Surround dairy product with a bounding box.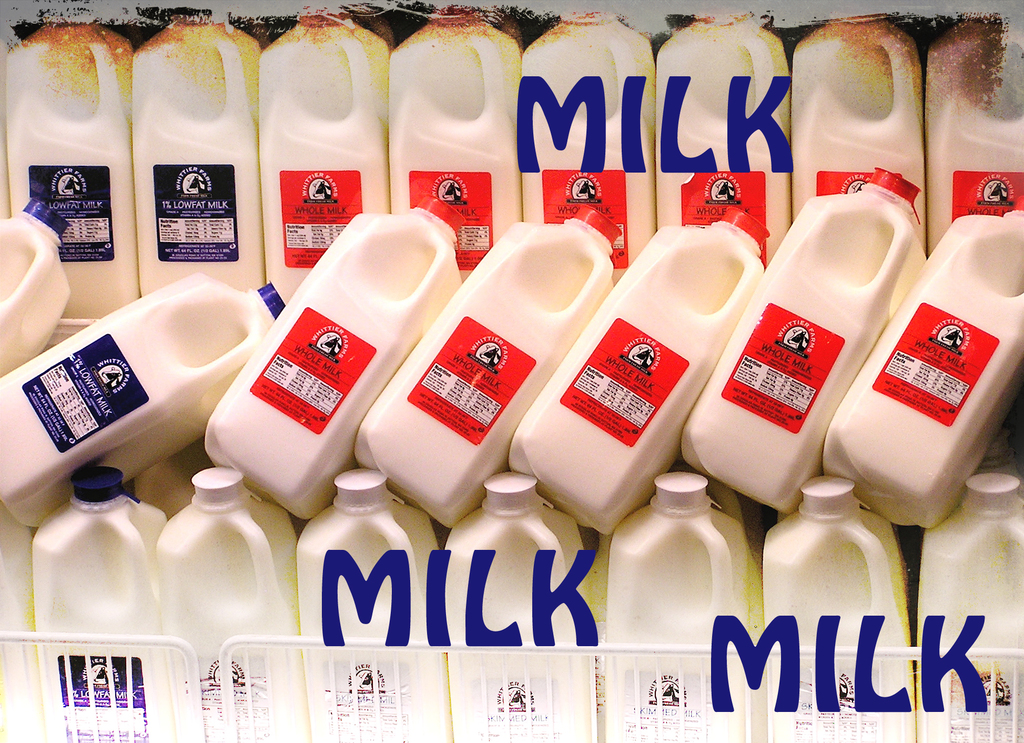
bbox=(919, 513, 1023, 734).
